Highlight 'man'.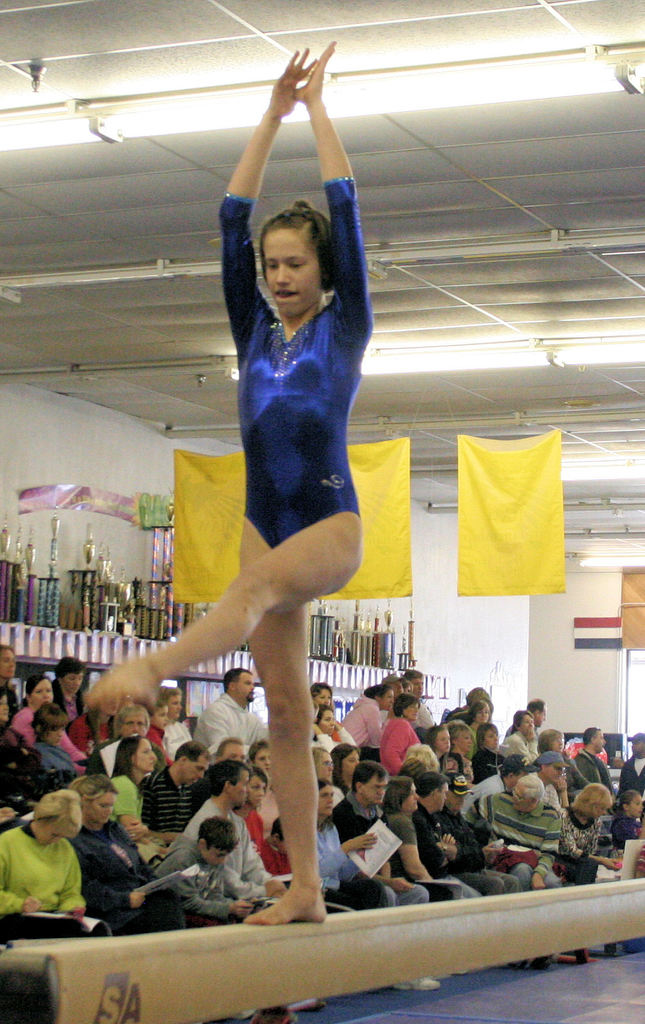
Highlighted region: locate(170, 756, 284, 923).
